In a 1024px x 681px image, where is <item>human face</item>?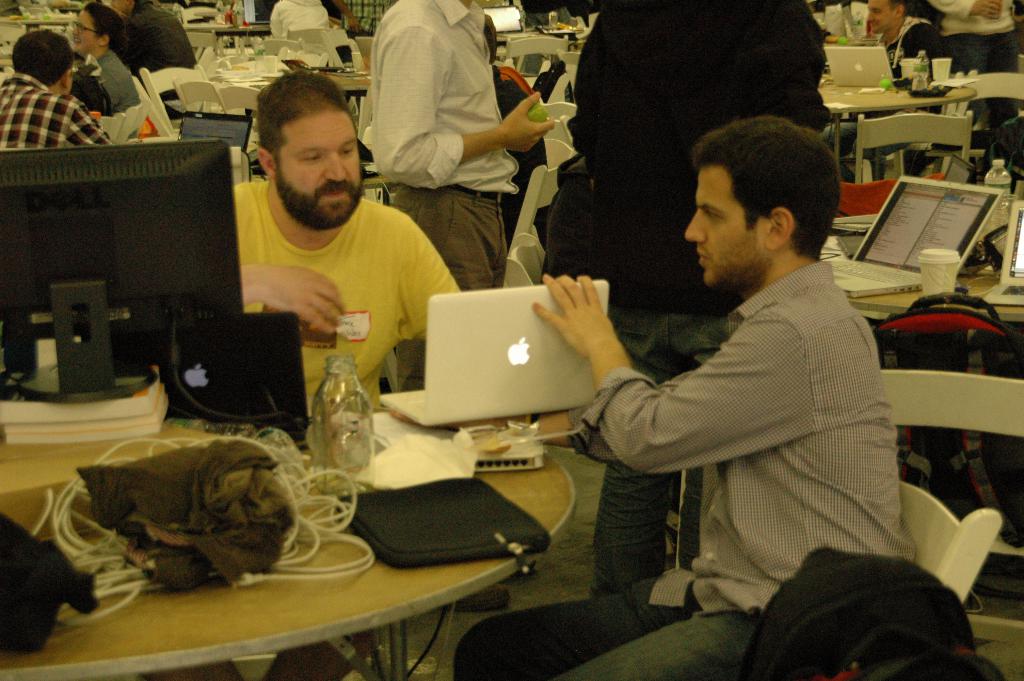
<region>687, 164, 769, 291</region>.
